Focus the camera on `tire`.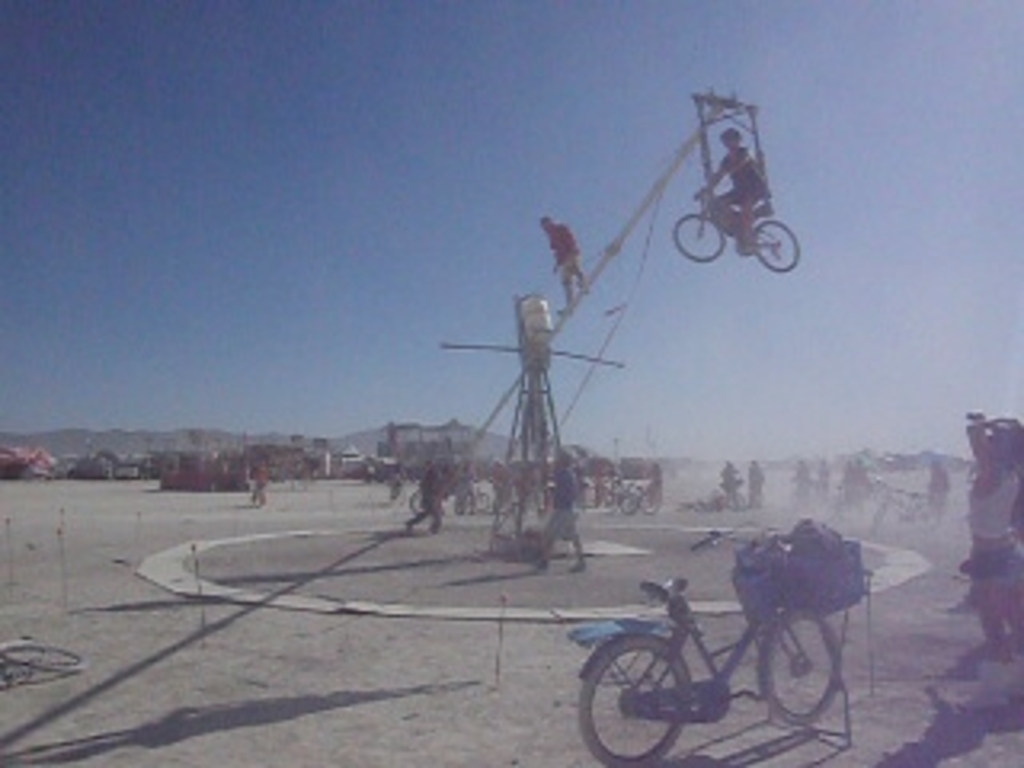
Focus region: bbox=(675, 211, 726, 262).
